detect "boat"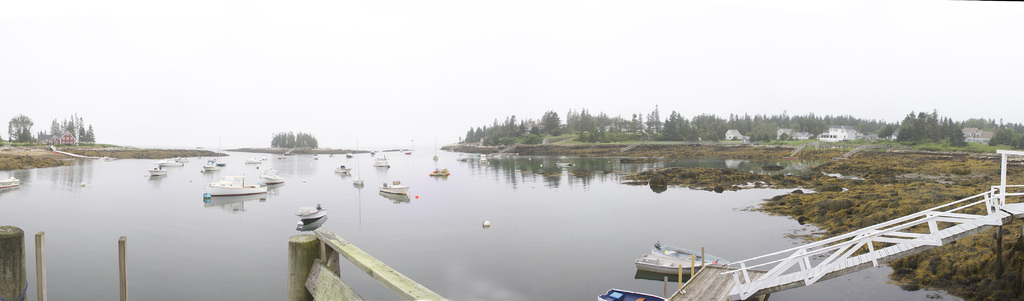
bbox=[433, 152, 451, 174]
